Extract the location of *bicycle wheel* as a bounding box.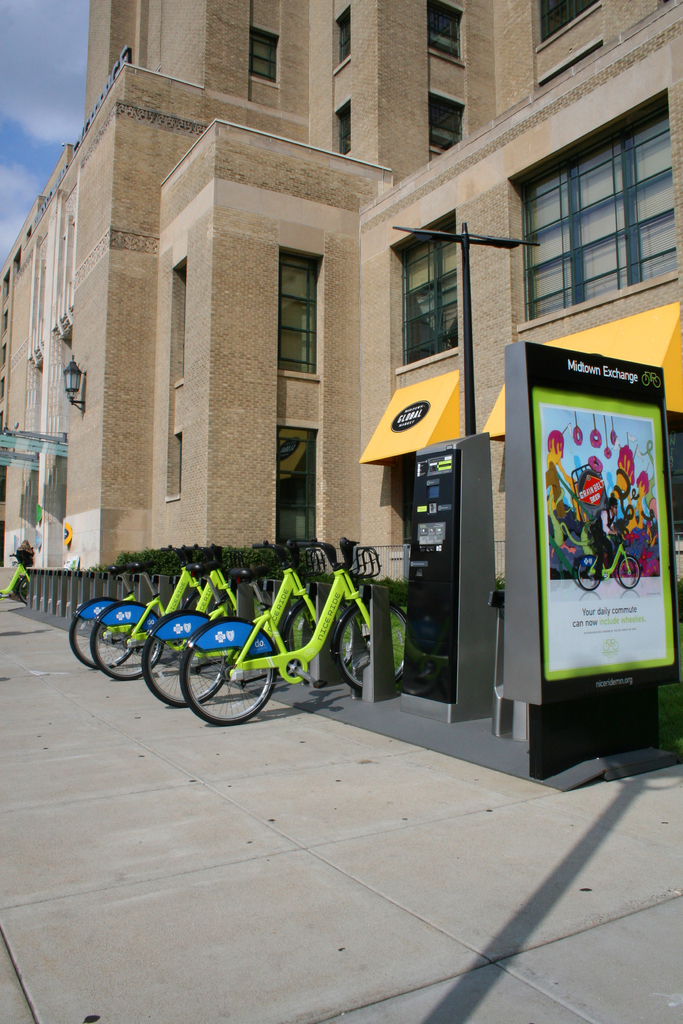
[331,602,410,697].
